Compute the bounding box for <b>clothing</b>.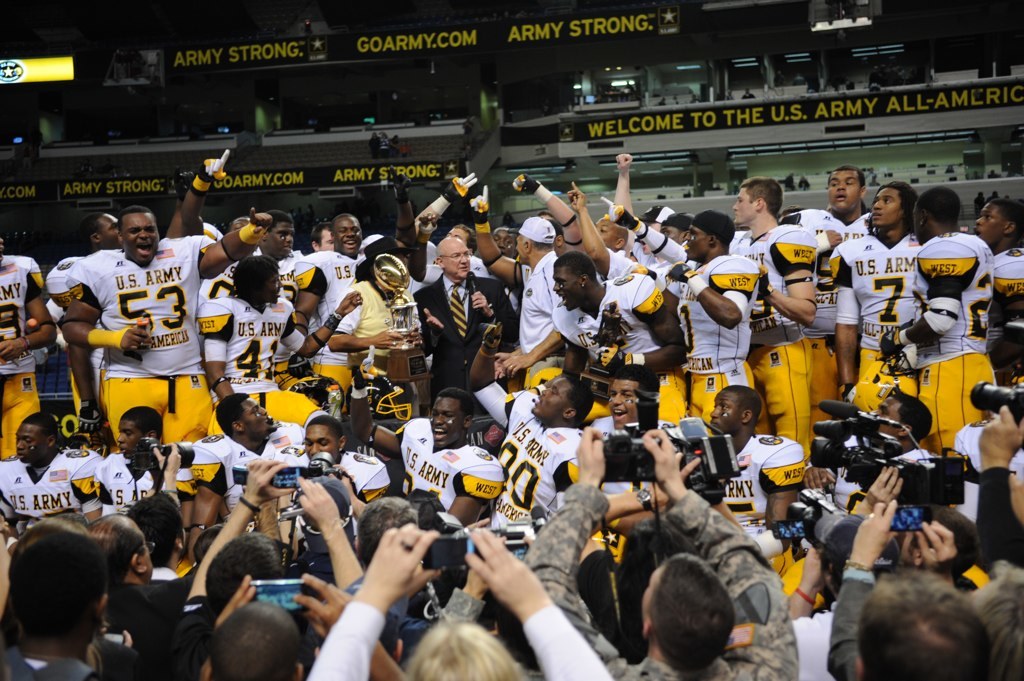
(x1=918, y1=231, x2=994, y2=459).
